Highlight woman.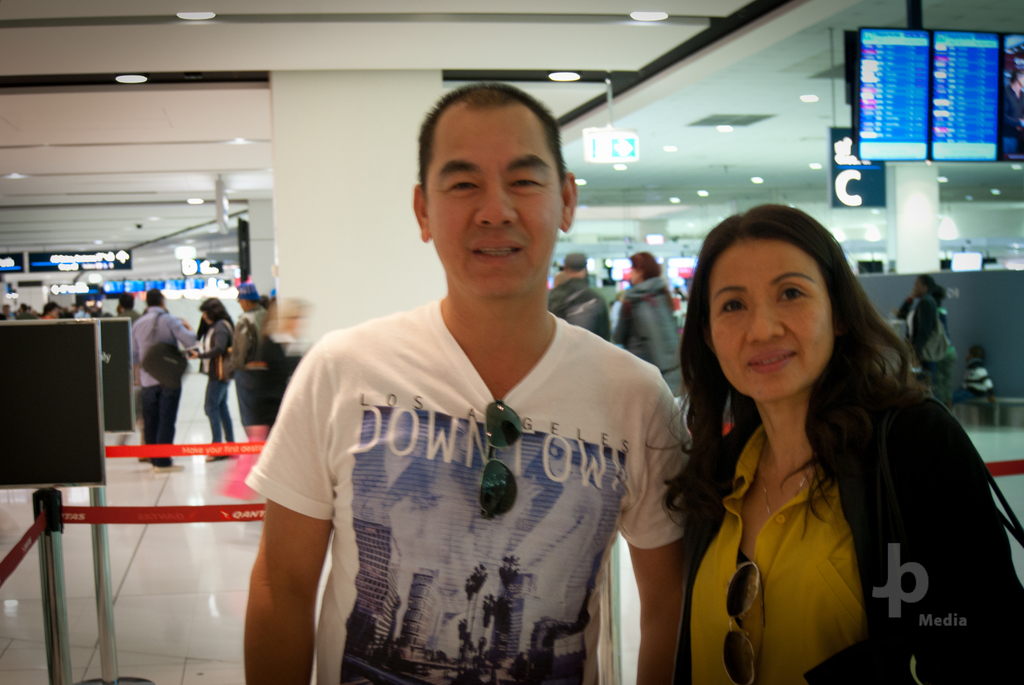
Highlighted region: box(610, 247, 691, 397).
